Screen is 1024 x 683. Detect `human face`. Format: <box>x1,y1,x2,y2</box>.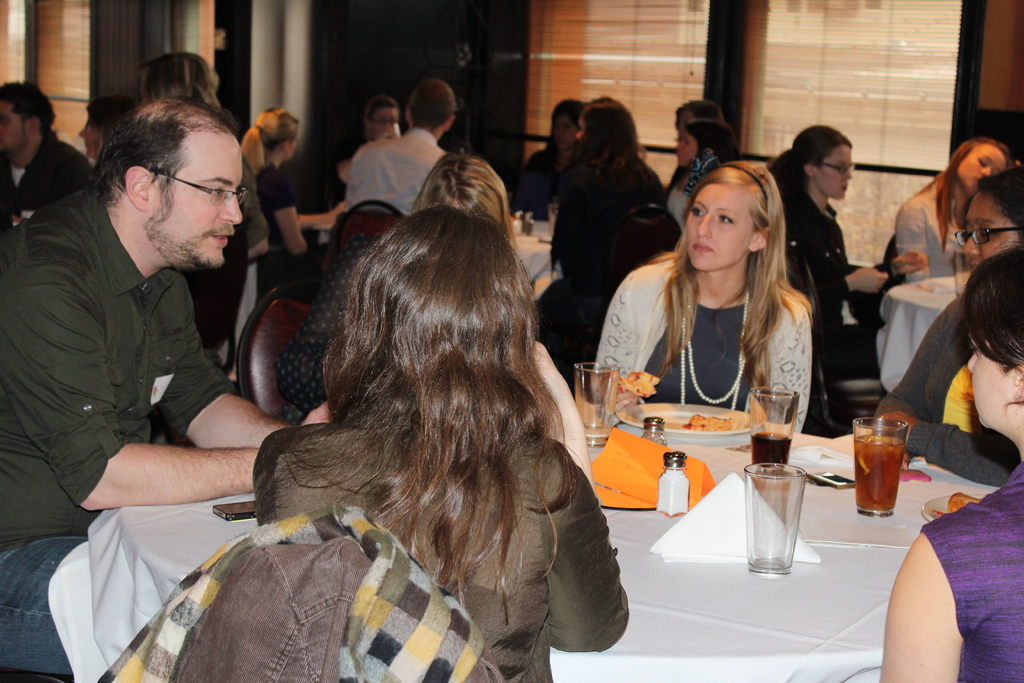
<box>817,142,854,199</box>.
